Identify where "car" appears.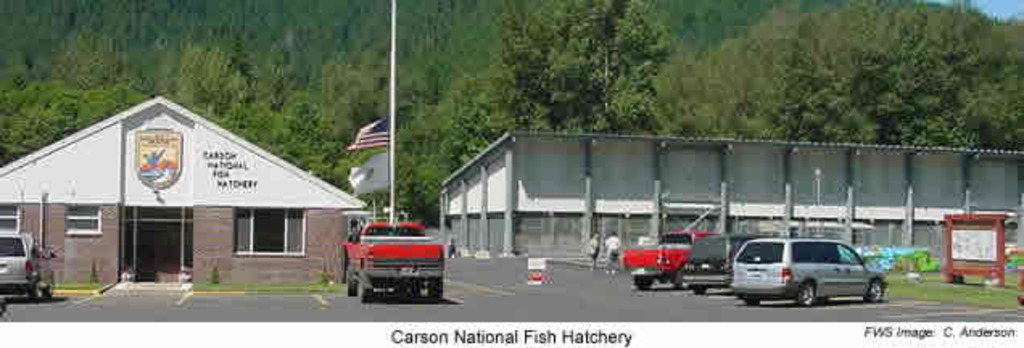
Appears at bbox=[0, 222, 66, 311].
